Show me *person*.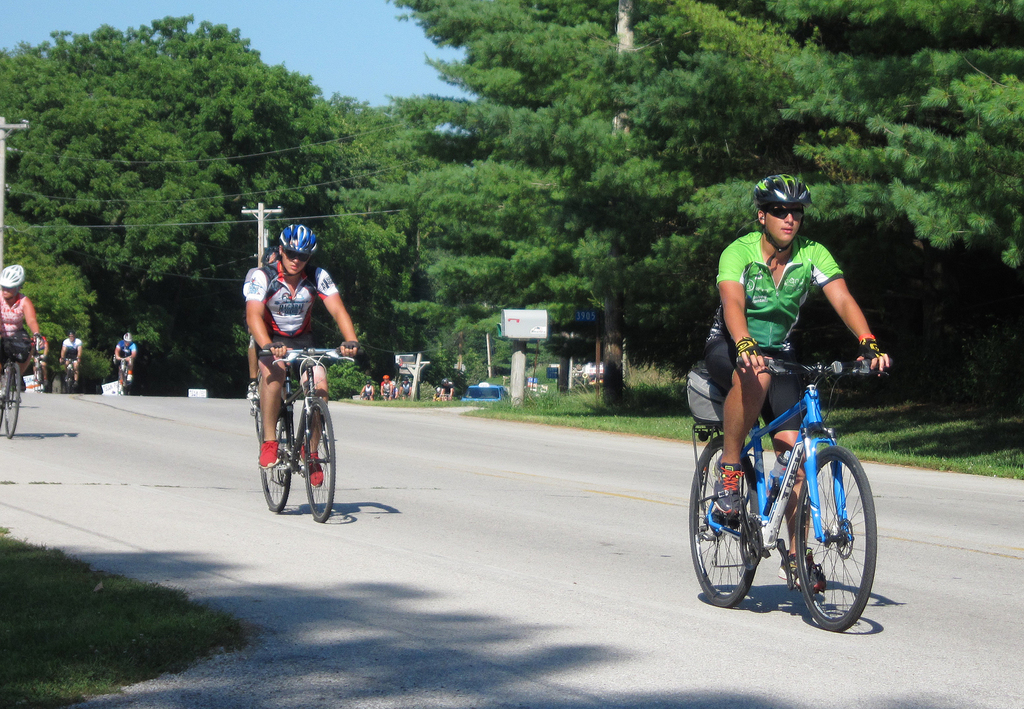
*person* is here: pyautogui.locateOnScreen(109, 330, 140, 390).
